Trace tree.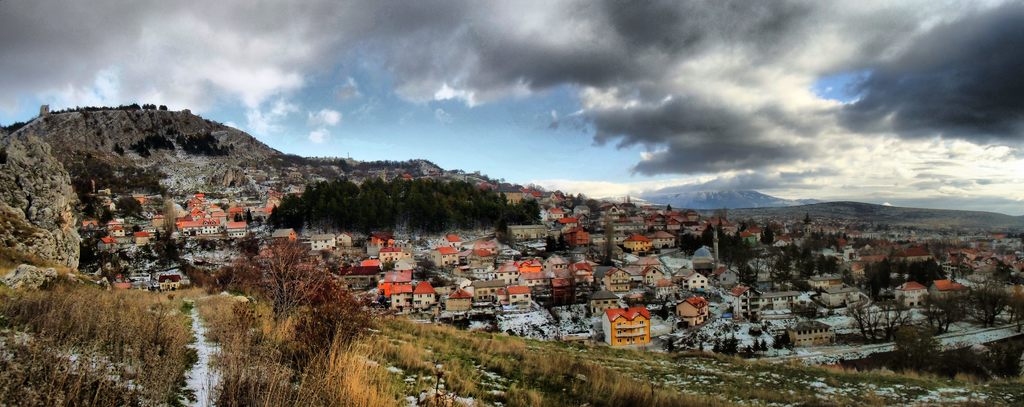
Traced to x1=191 y1=235 x2=372 y2=370.
